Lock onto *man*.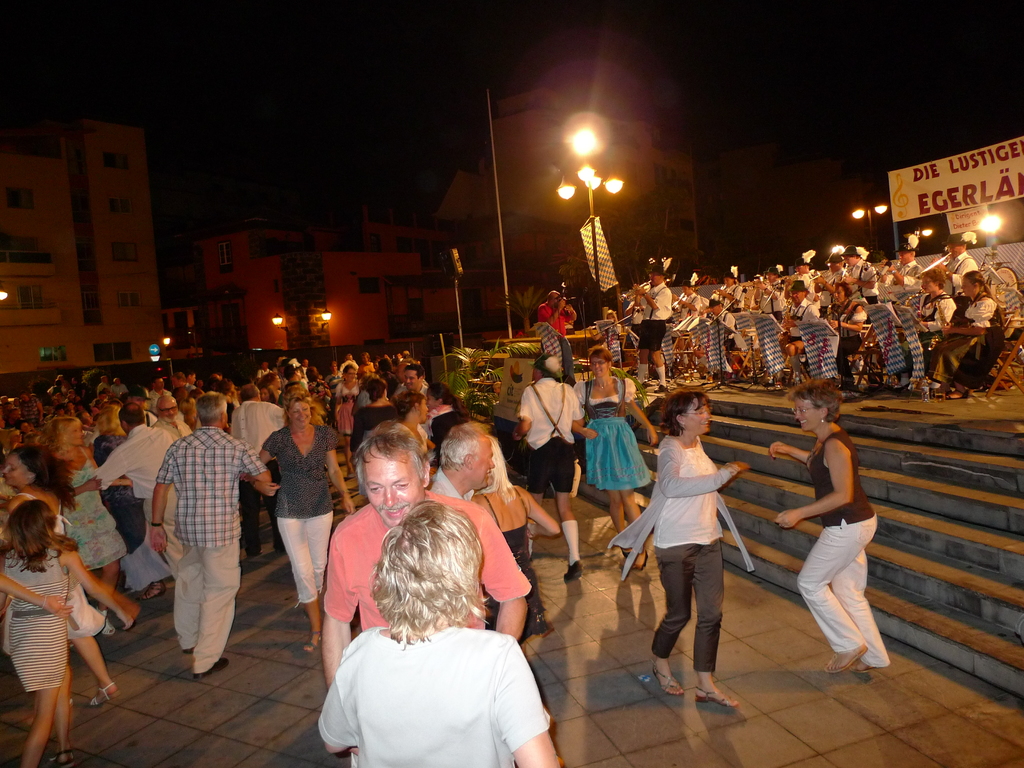
Locked: detection(834, 243, 878, 305).
